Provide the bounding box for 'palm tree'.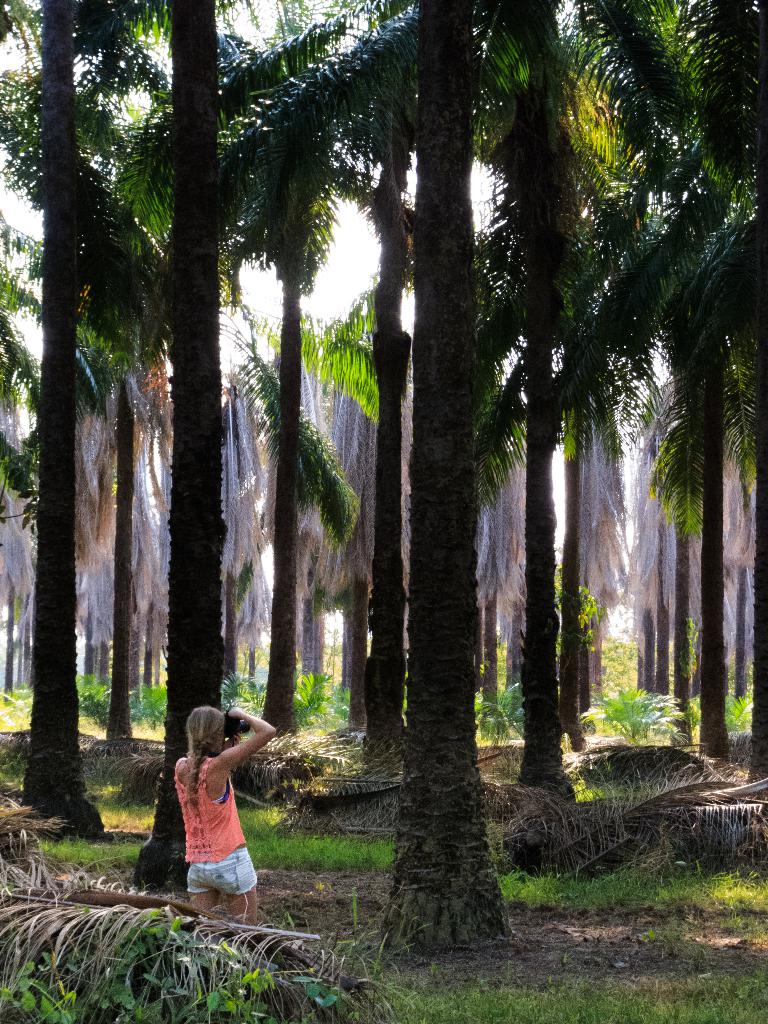
rect(201, 63, 335, 776).
